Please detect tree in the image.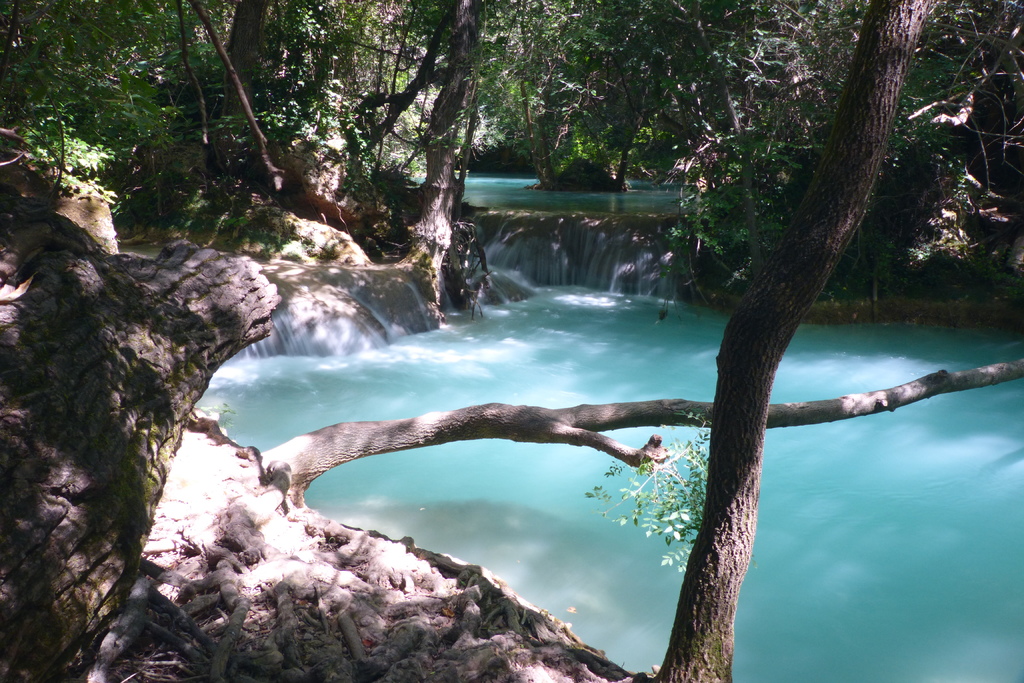
404,0,492,296.
